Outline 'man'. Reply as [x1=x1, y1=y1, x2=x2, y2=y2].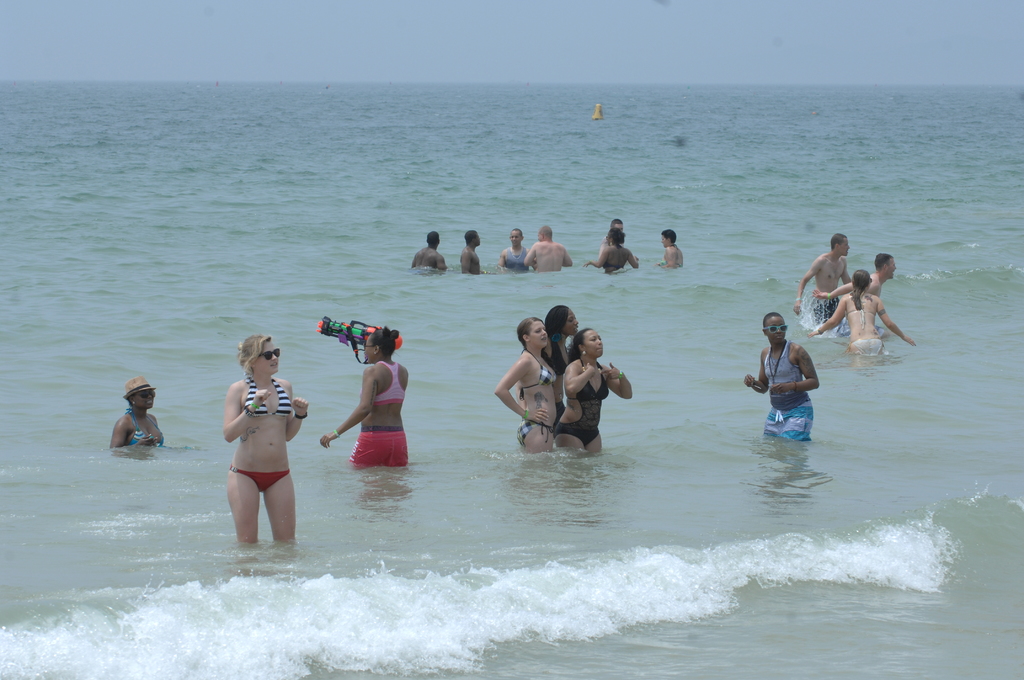
[x1=792, y1=233, x2=852, y2=336].
